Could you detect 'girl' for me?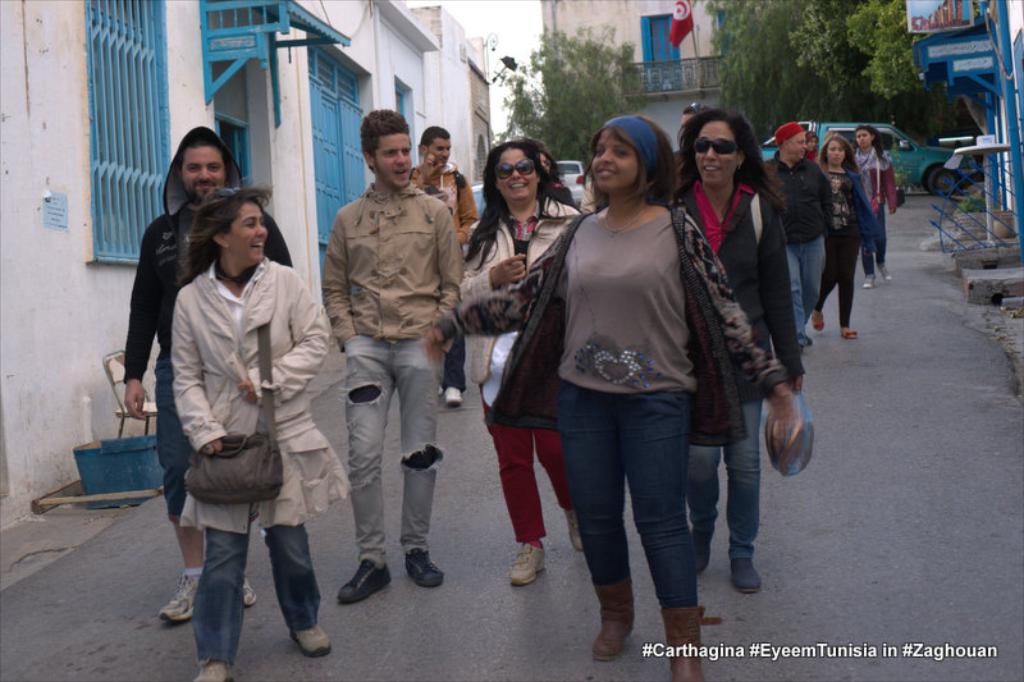
Detection result: x1=855 y1=120 x2=896 y2=292.
